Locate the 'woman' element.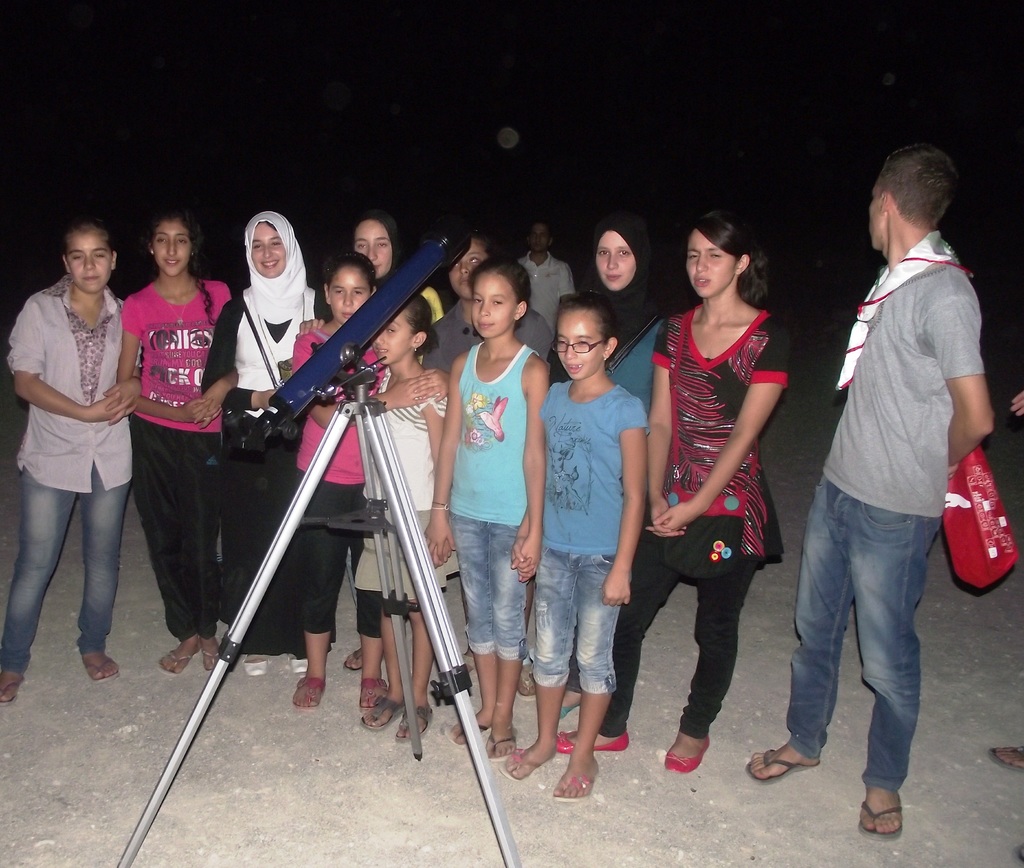
Element bbox: (x1=303, y1=215, x2=450, y2=333).
